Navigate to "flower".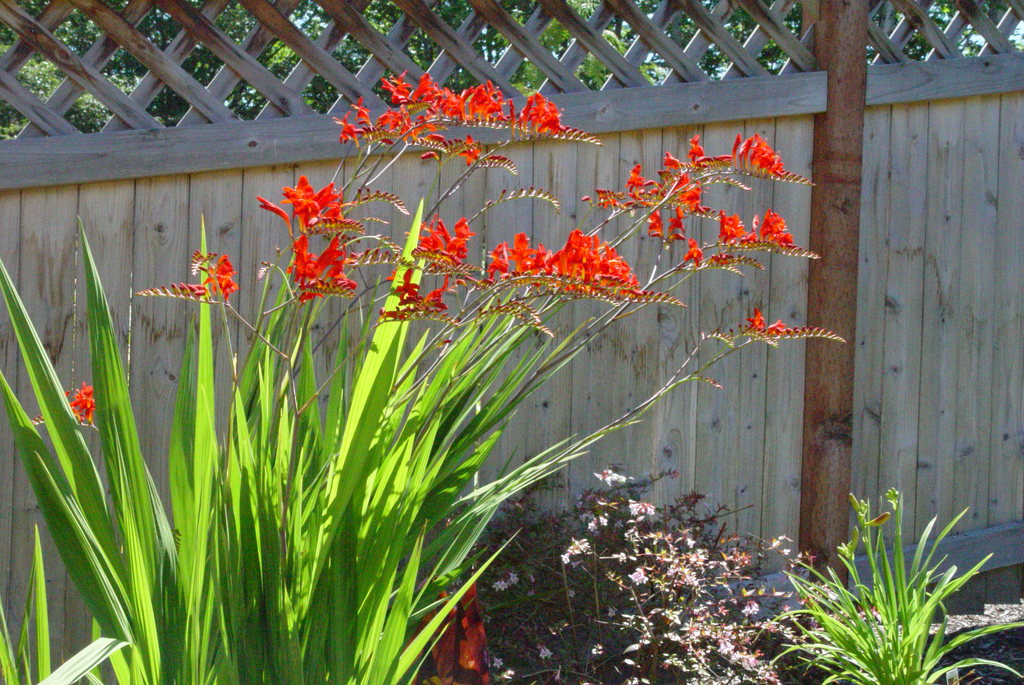
Navigation target: locate(492, 657, 504, 670).
